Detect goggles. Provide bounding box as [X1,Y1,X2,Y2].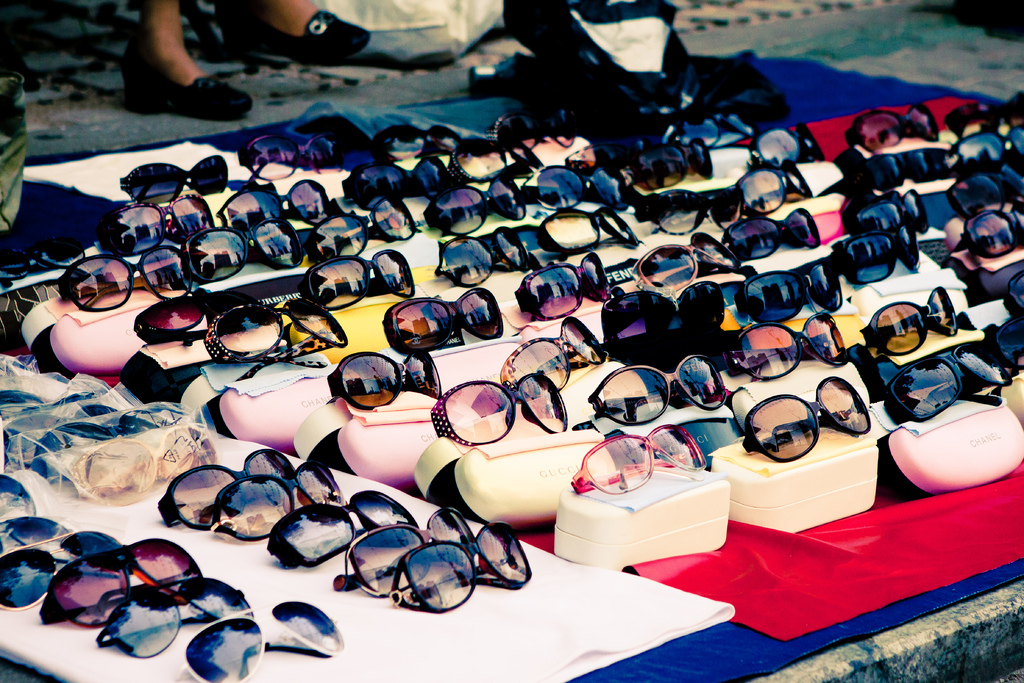
[725,208,820,259].
